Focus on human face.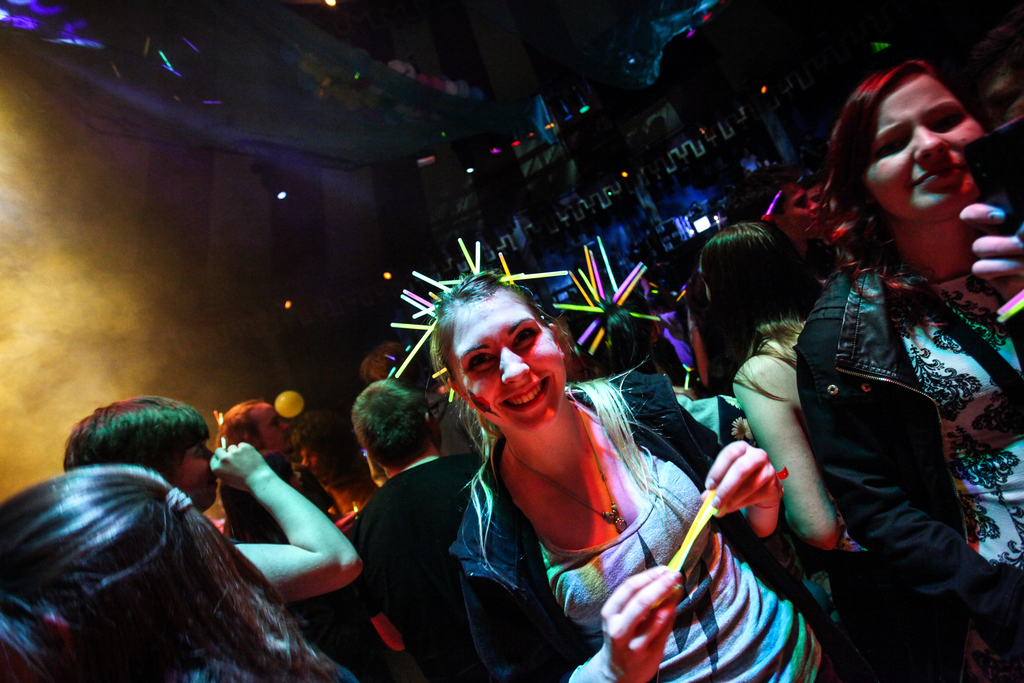
Focused at Rect(865, 65, 983, 225).
